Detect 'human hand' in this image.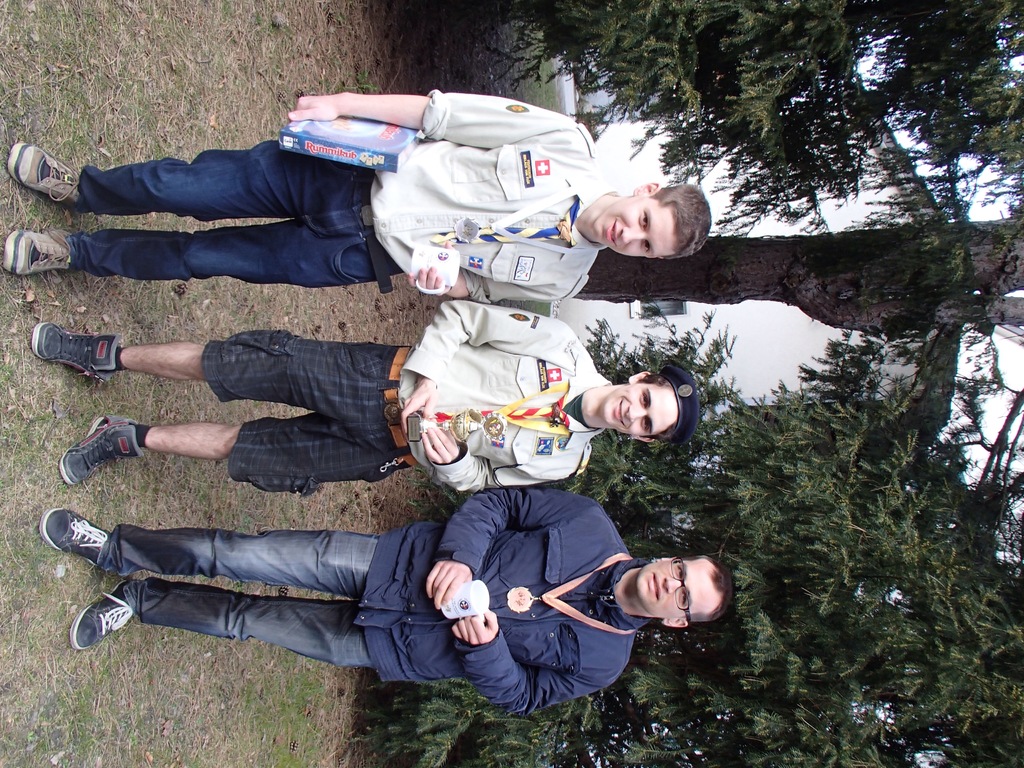
Detection: 424:559:473:608.
